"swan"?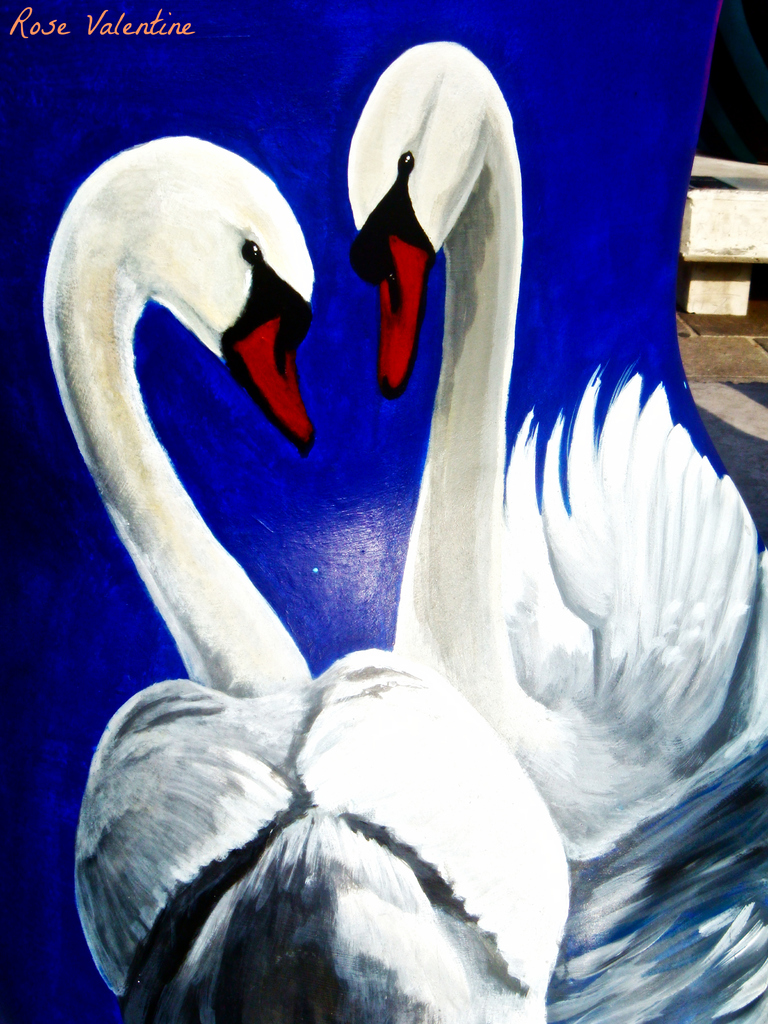
{"x1": 61, "y1": 124, "x2": 583, "y2": 1023}
